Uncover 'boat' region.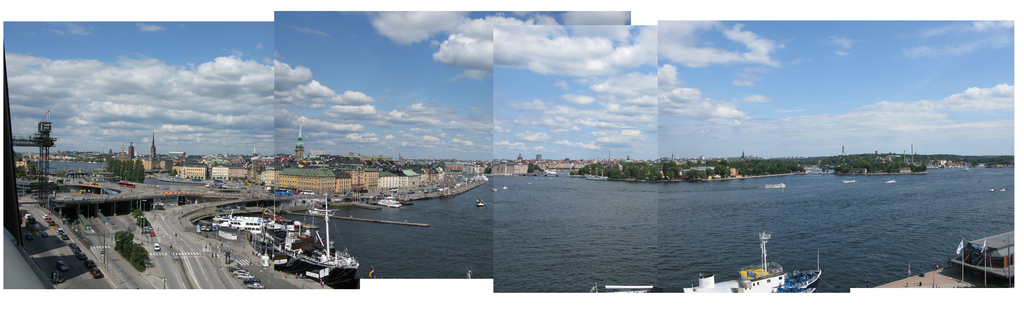
Uncovered: detection(501, 184, 509, 190).
